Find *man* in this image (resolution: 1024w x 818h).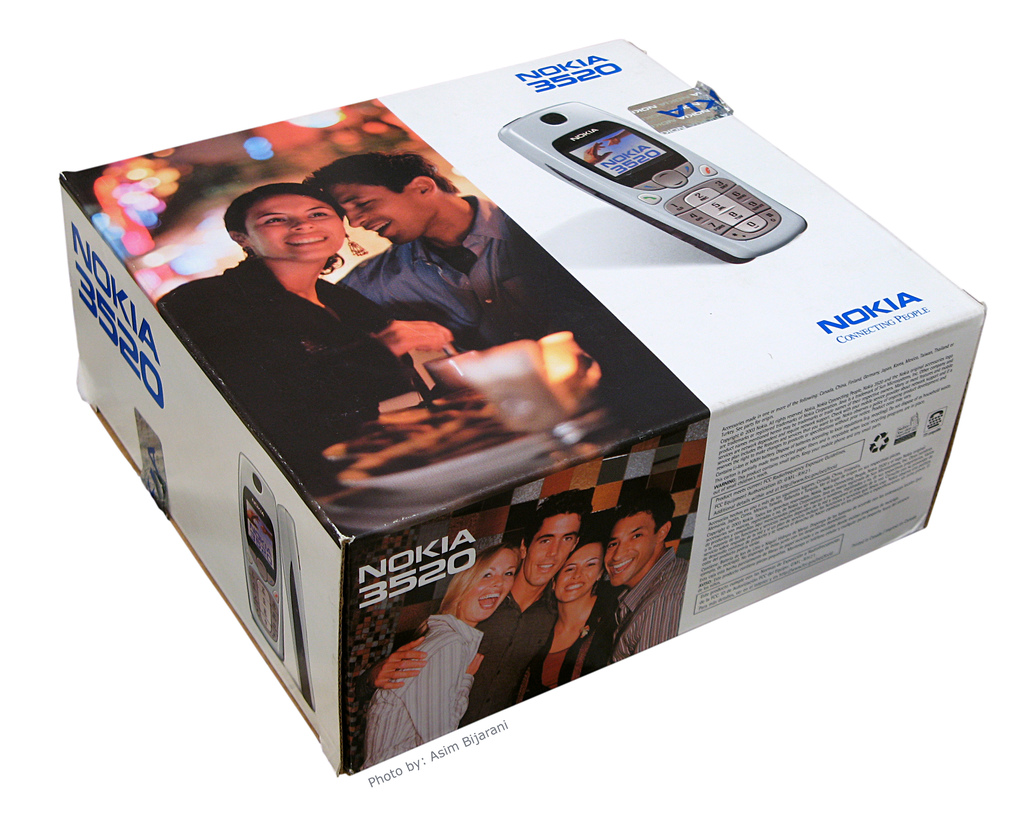
left=372, top=492, right=589, bottom=724.
